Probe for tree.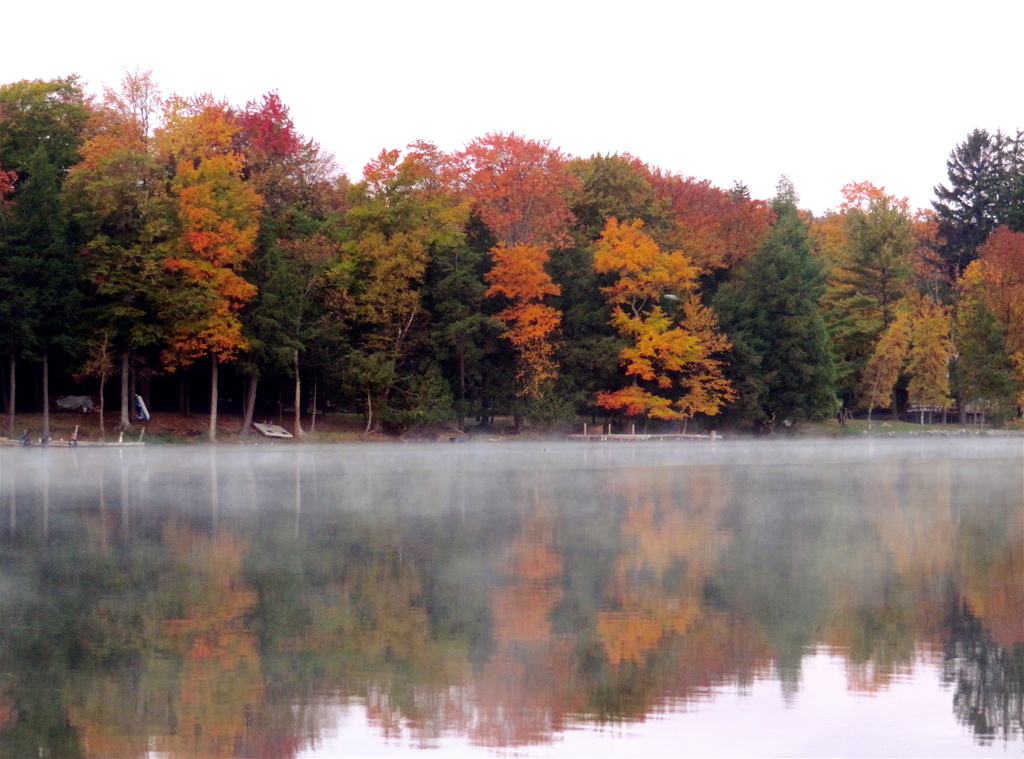
Probe result: BBox(483, 237, 566, 389).
